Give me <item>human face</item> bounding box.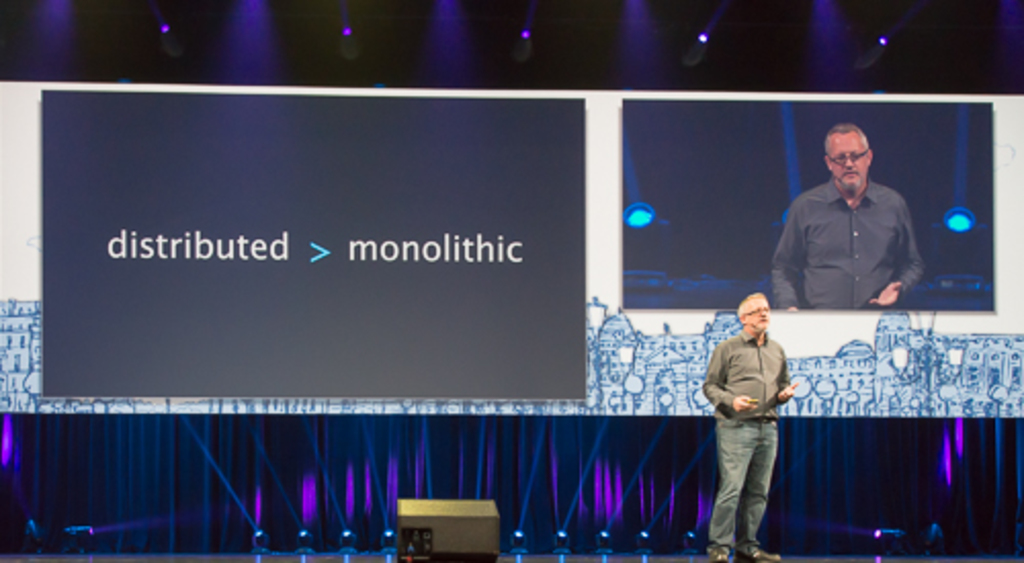
x1=745, y1=303, x2=770, y2=332.
